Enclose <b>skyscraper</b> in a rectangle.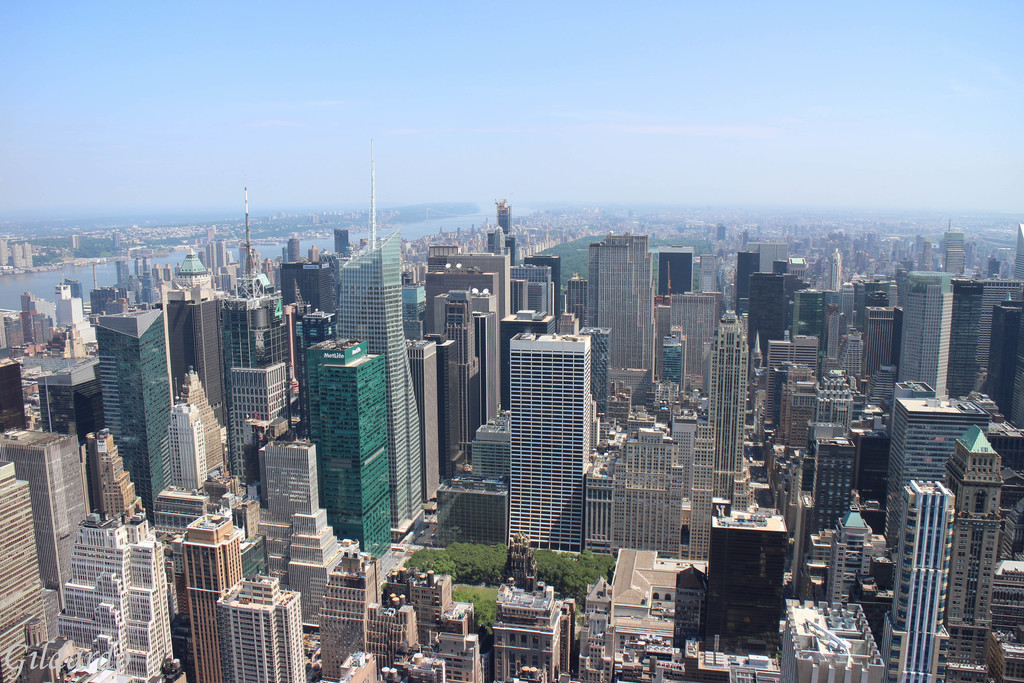
Rect(335, 156, 435, 545).
